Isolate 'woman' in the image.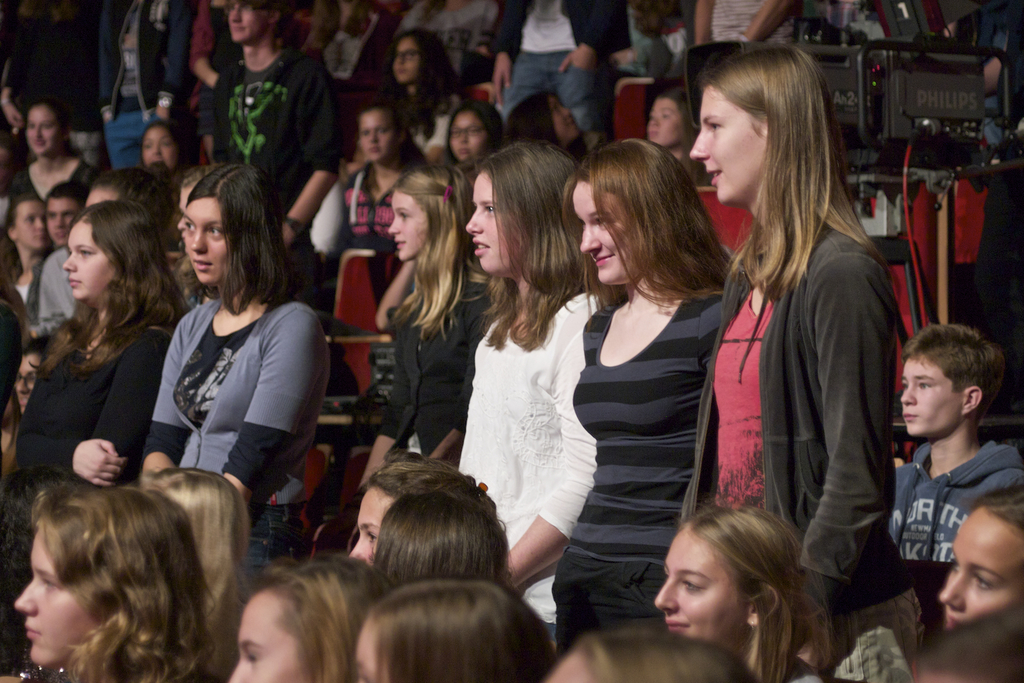
Isolated region: bbox=[468, 140, 614, 652].
